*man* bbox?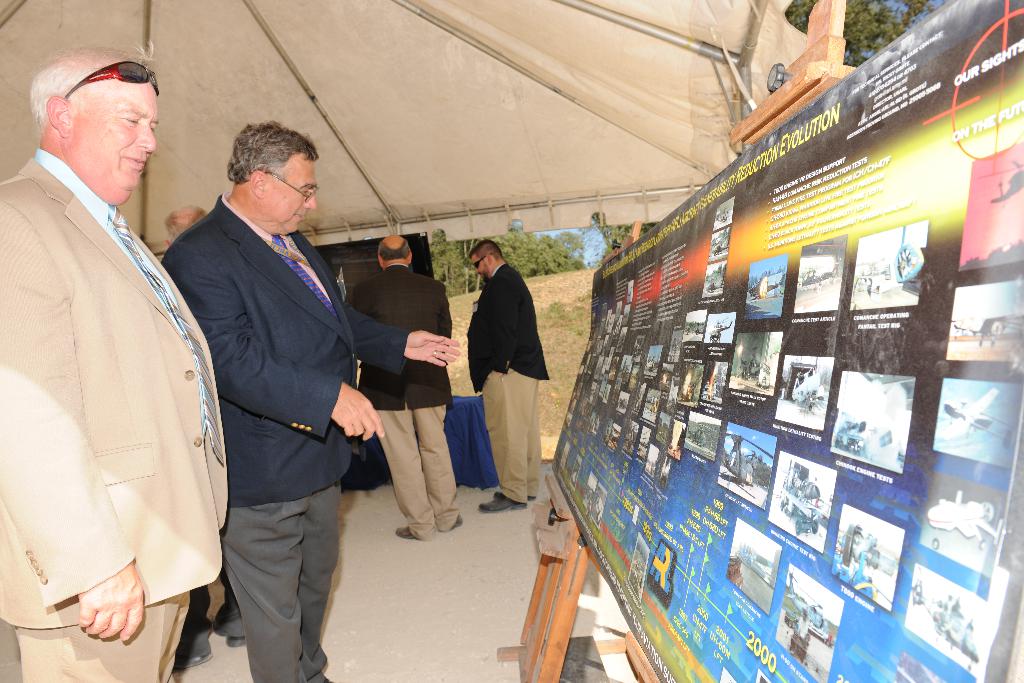
(345,236,463,539)
